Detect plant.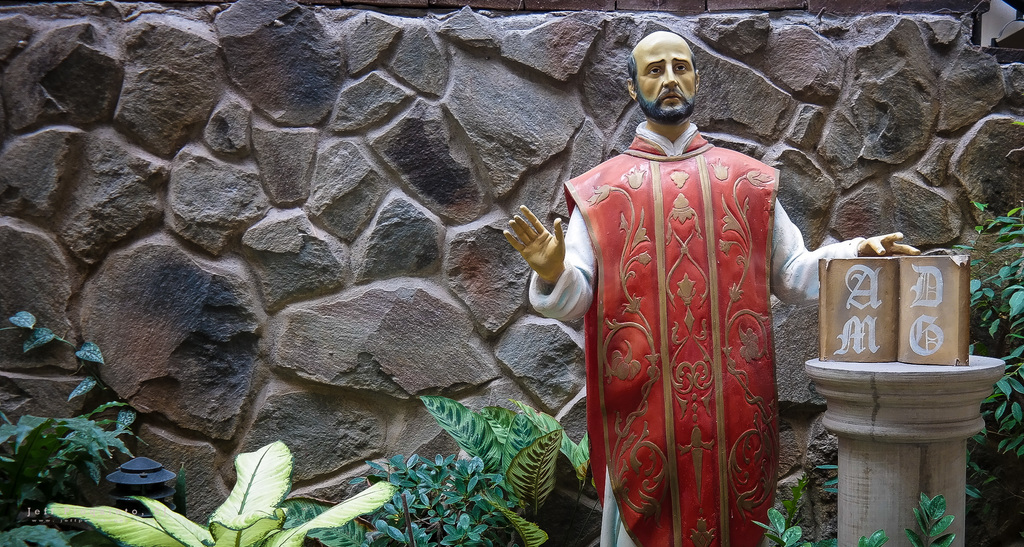
Detected at <bbox>45, 443, 393, 546</bbox>.
